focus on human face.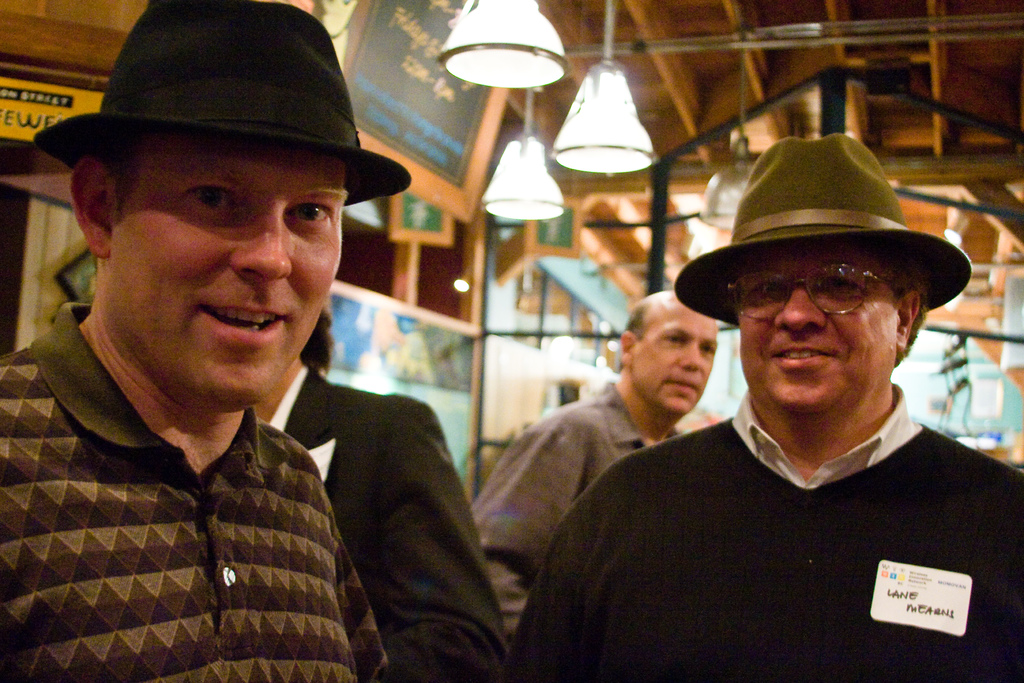
Focused at x1=109 y1=128 x2=340 y2=406.
